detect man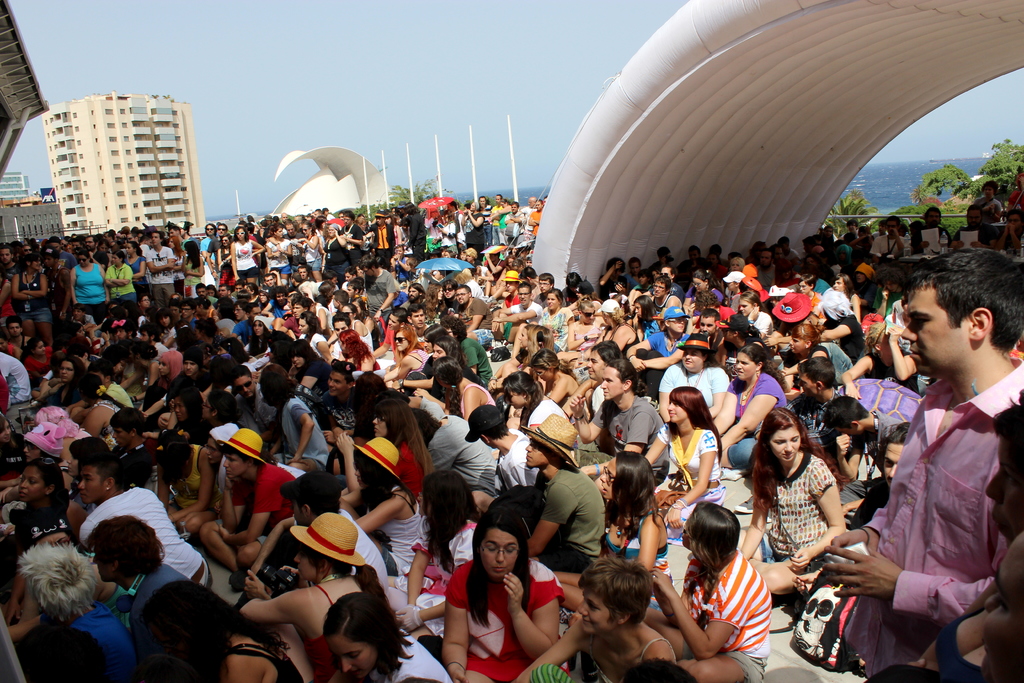
(x1=659, y1=265, x2=687, y2=299)
